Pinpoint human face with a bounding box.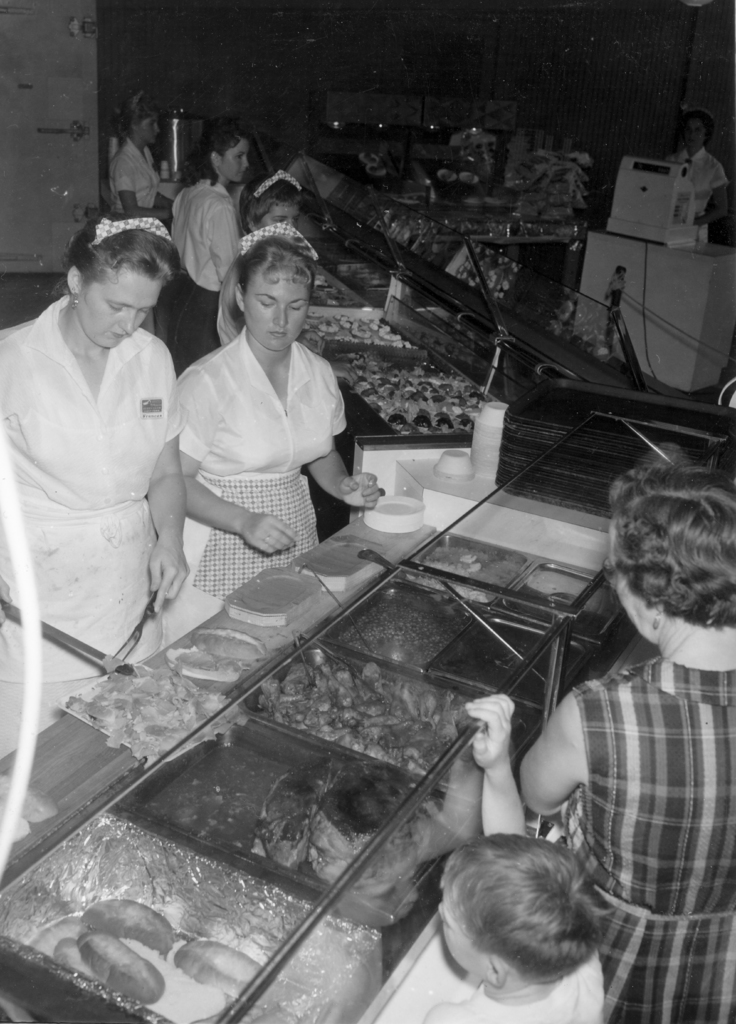
box=[217, 136, 248, 195].
